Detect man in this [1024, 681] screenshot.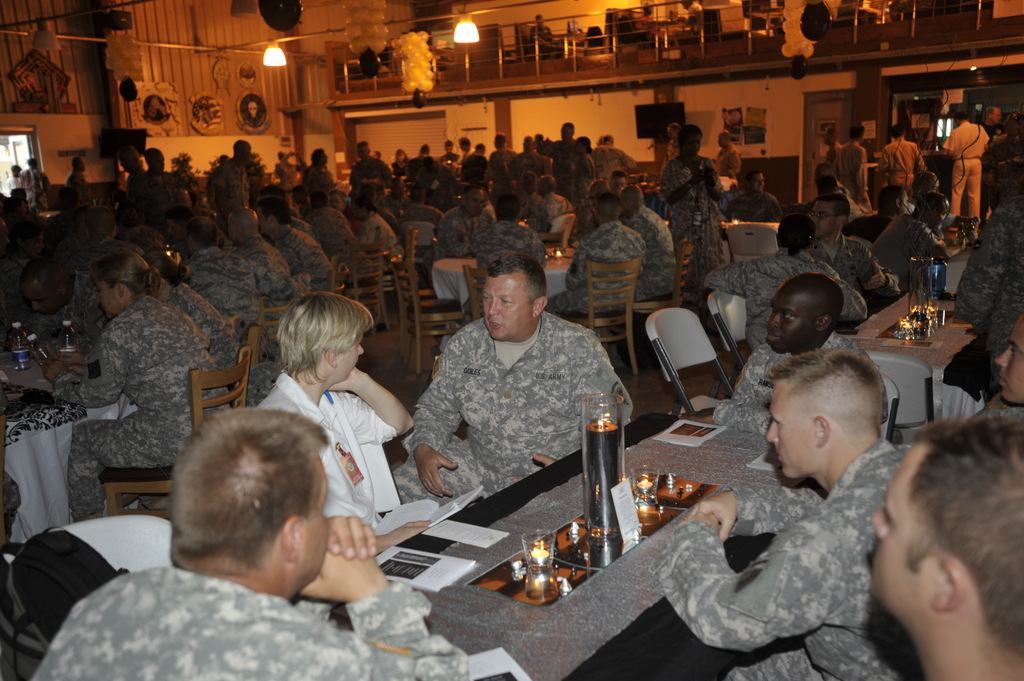
Detection: locate(64, 156, 86, 203).
